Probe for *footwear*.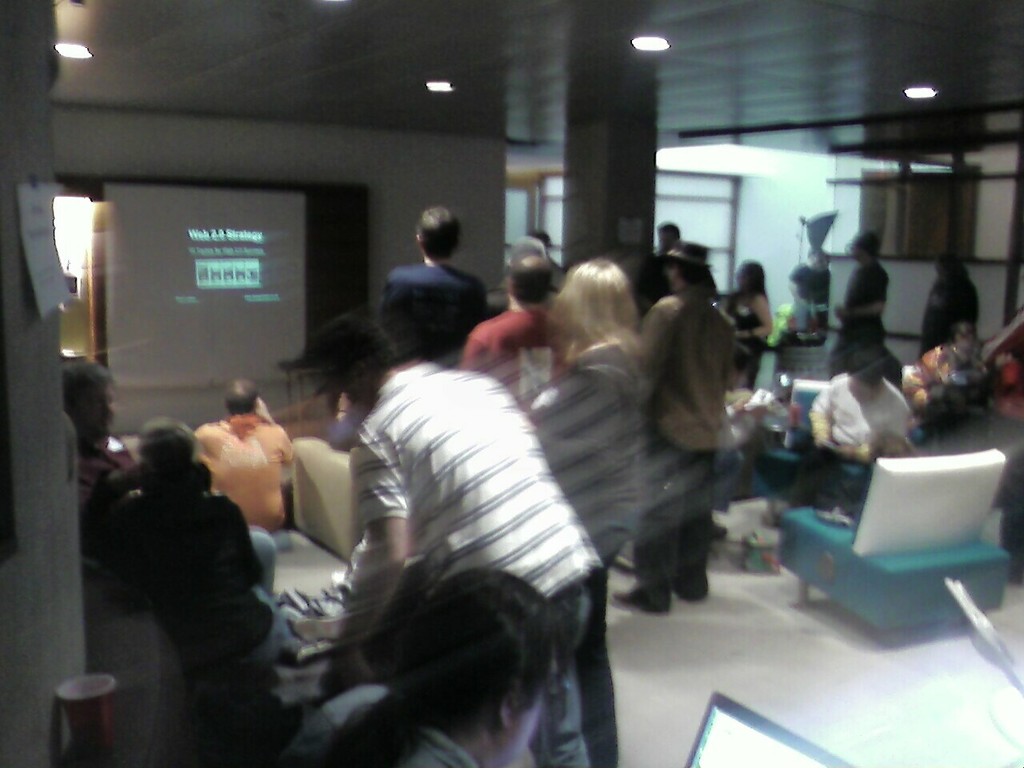
Probe result: <box>670,562,710,602</box>.
